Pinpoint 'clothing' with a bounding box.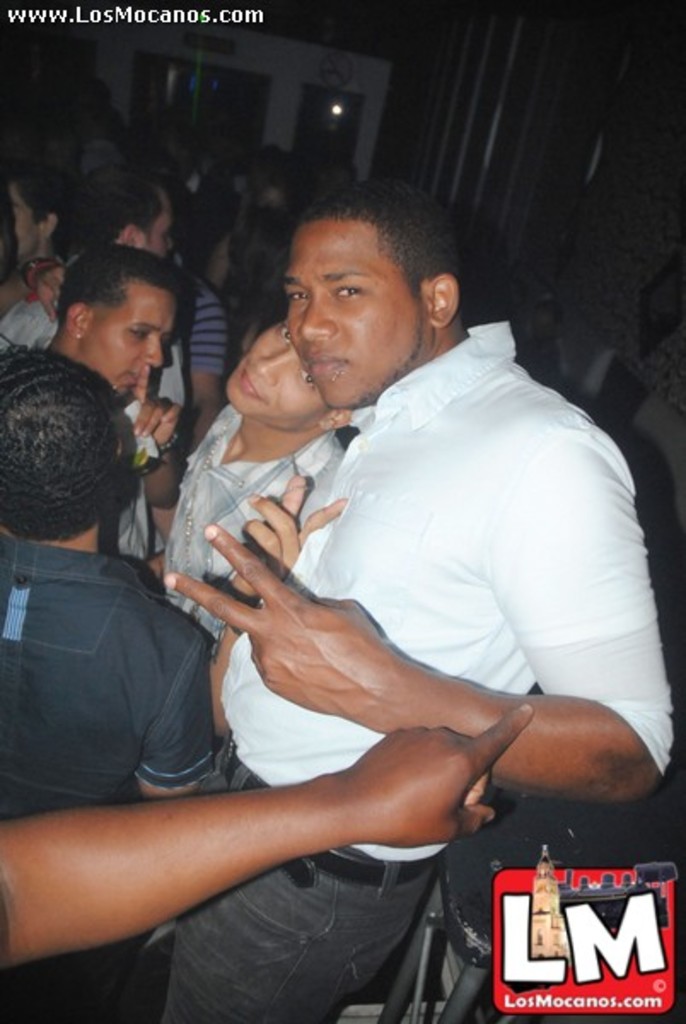
(155, 403, 340, 655).
